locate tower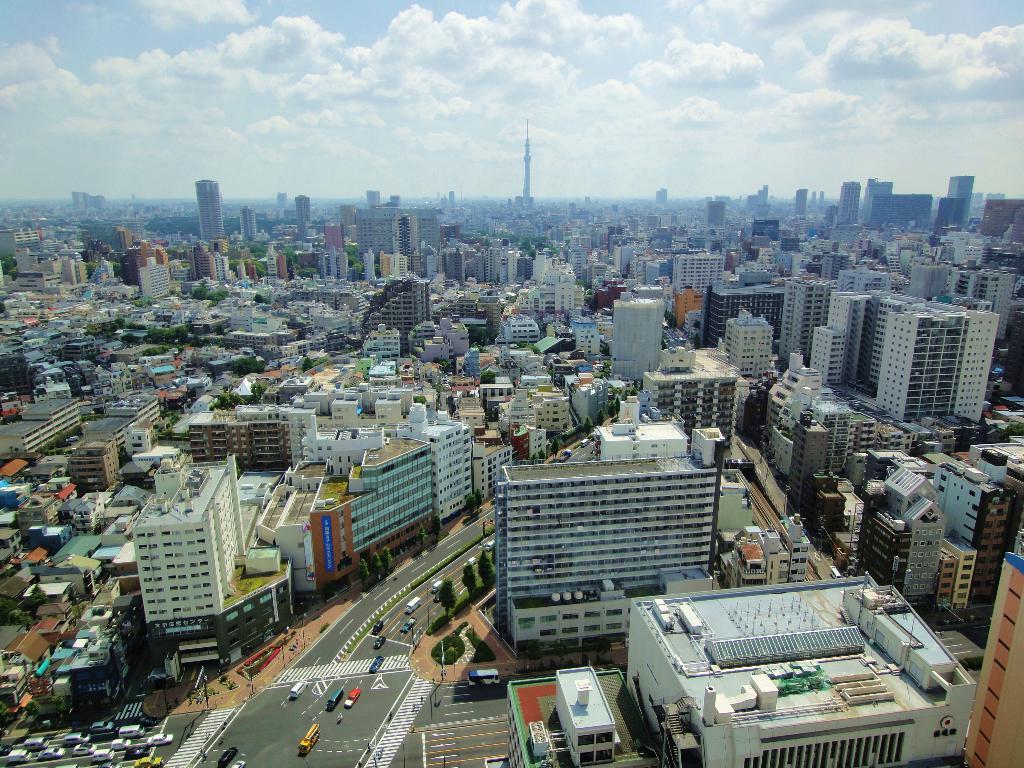
Rect(840, 183, 860, 225)
